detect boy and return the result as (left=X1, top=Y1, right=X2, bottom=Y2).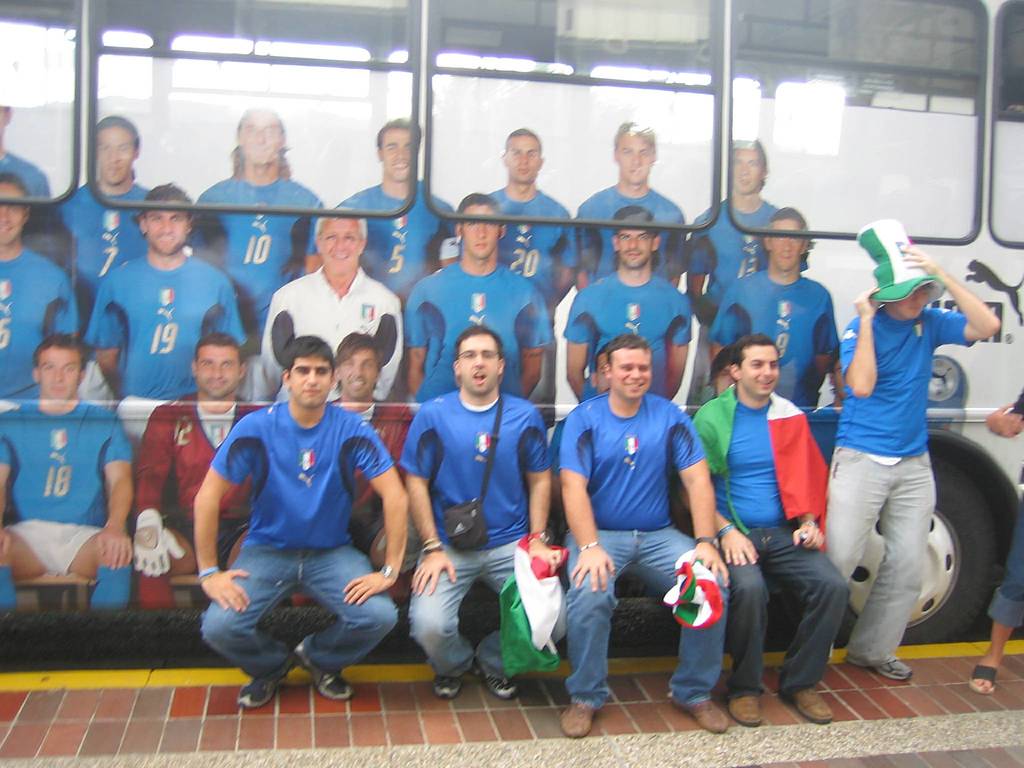
(left=573, top=337, right=616, bottom=404).
